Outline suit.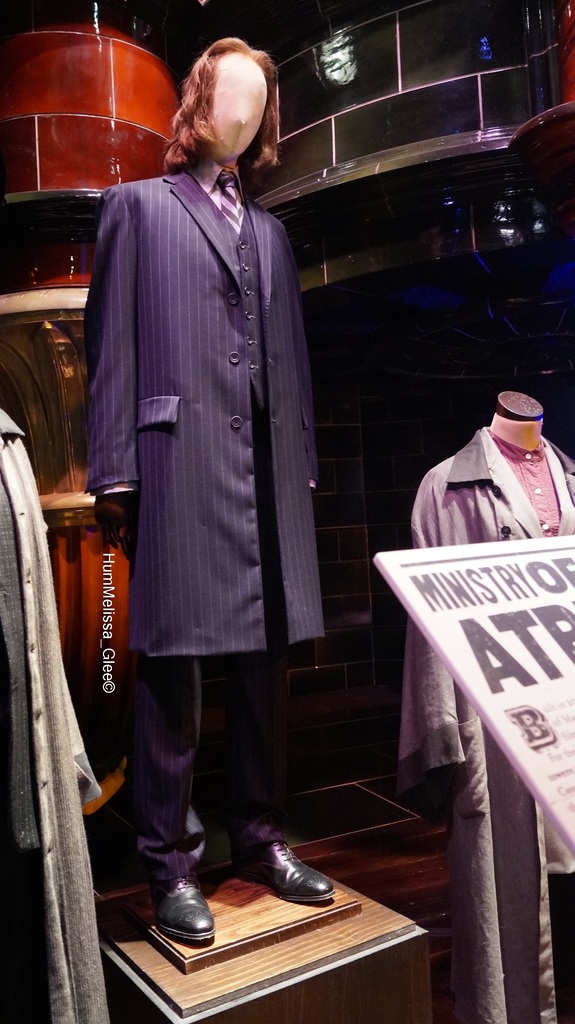
Outline: bbox(81, 52, 326, 941).
